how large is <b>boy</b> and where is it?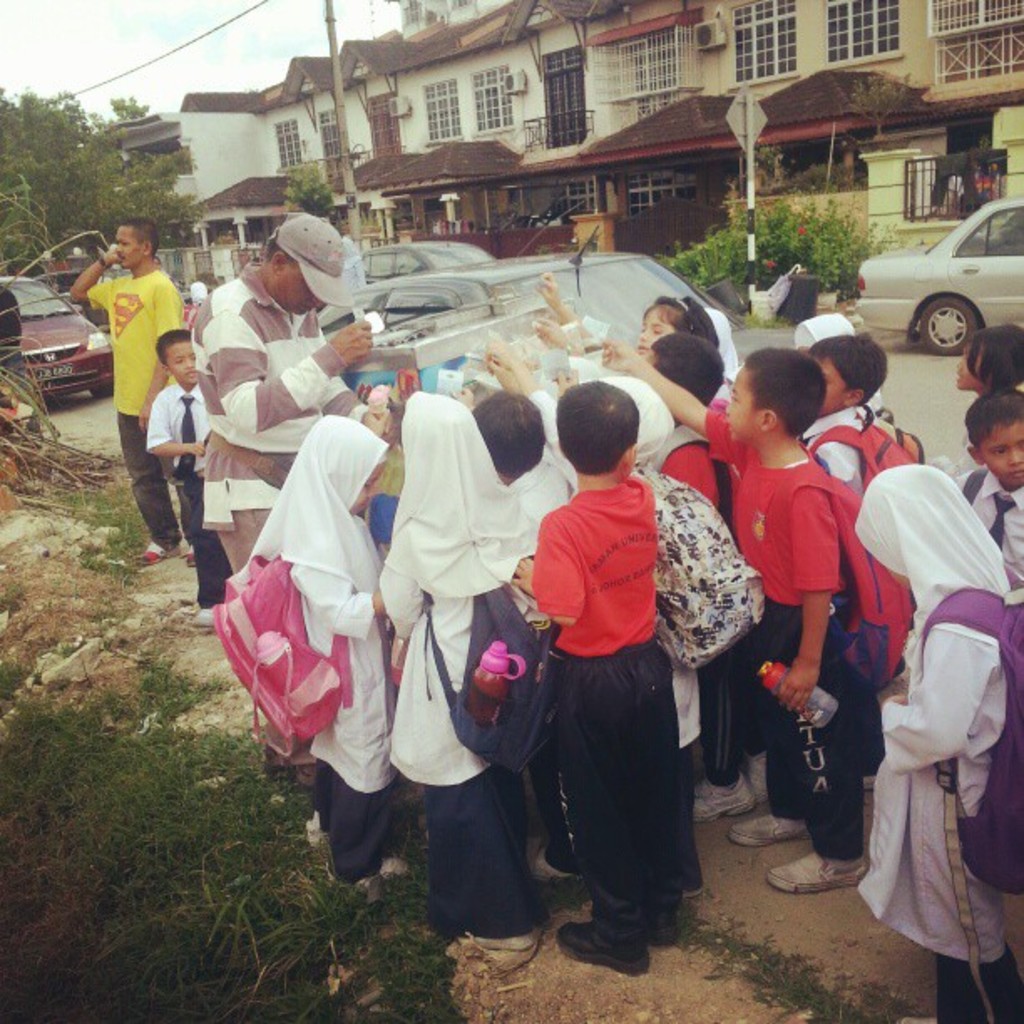
Bounding box: 793, 343, 902, 719.
